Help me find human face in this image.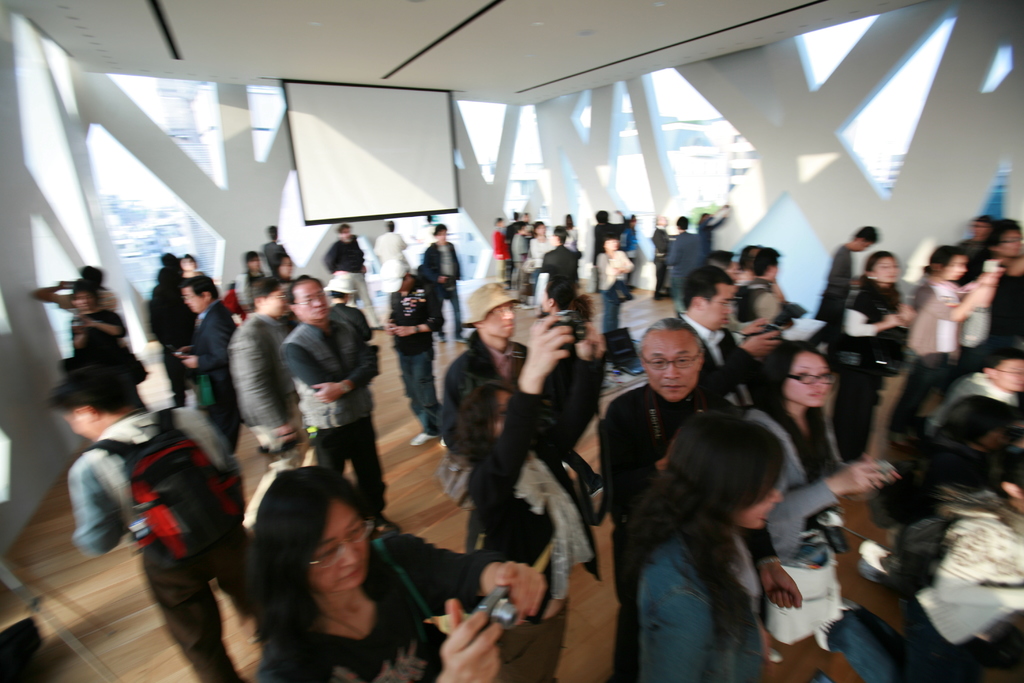
Found it: 308,500,368,597.
